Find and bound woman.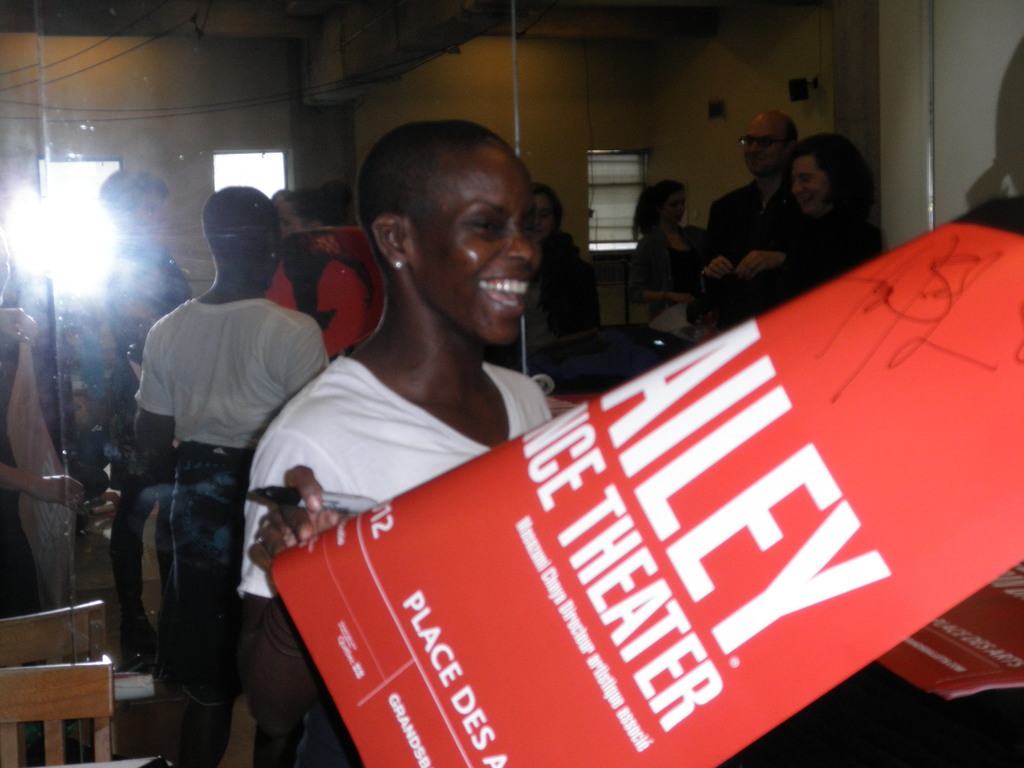
Bound: {"x1": 246, "y1": 119, "x2": 548, "y2": 767}.
